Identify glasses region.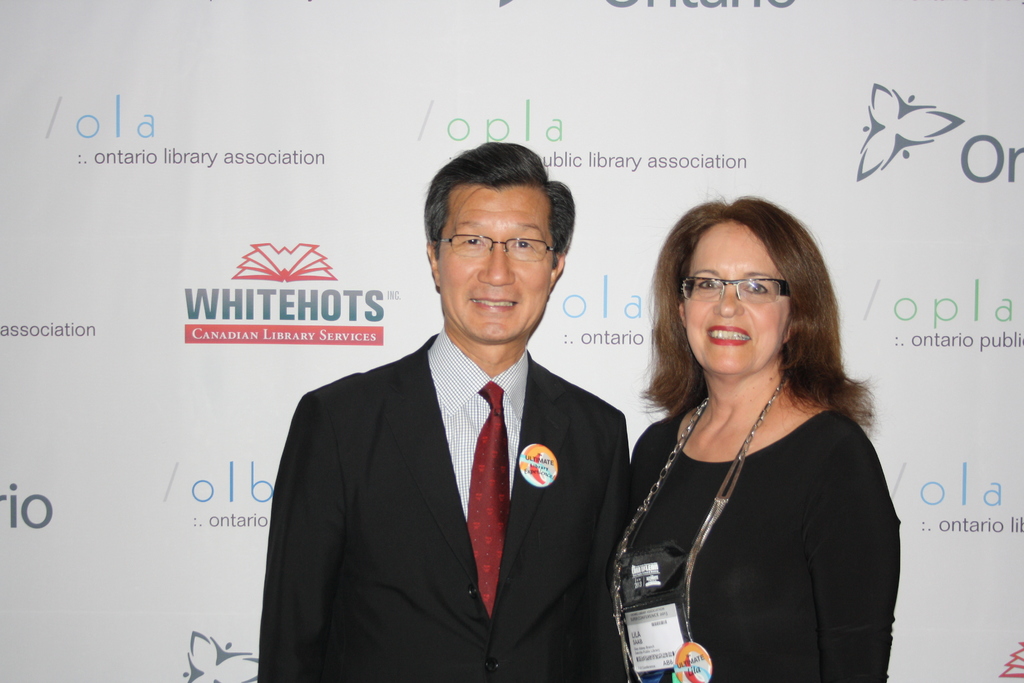
Region: (left=681, top=270, right=786, bottom=300).
